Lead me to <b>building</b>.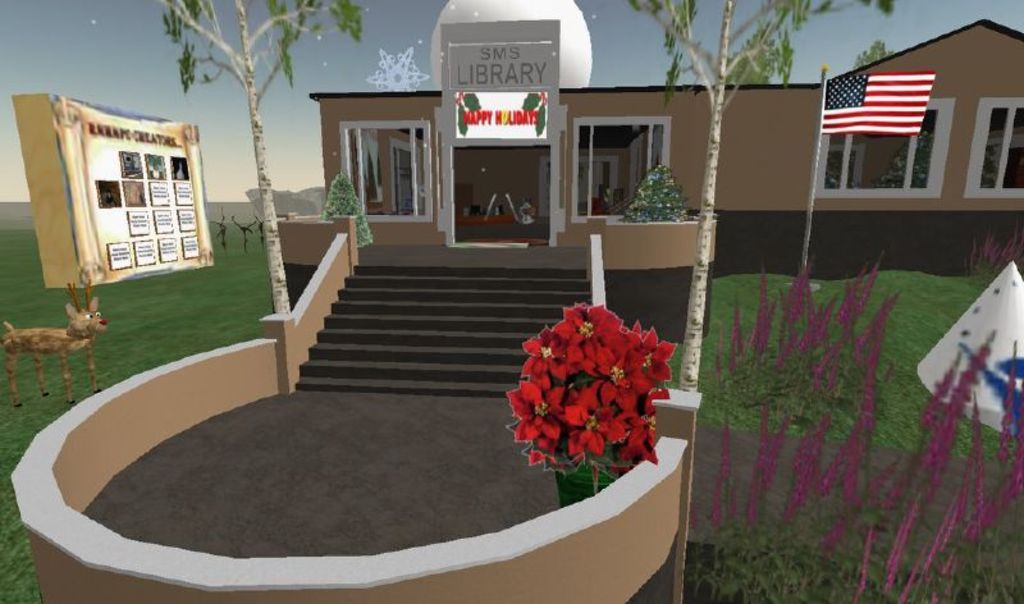
Lead to (13, 90, 216, 315).
